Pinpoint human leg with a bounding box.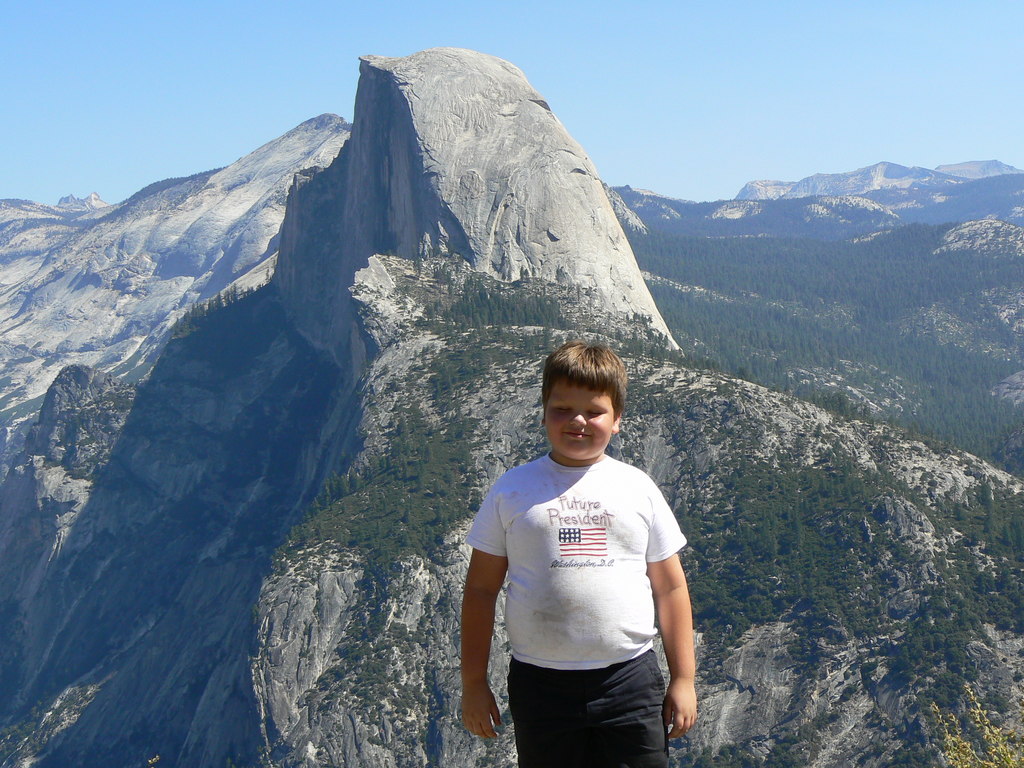
(x1=578, y1=645, x2=666, y2=767).
